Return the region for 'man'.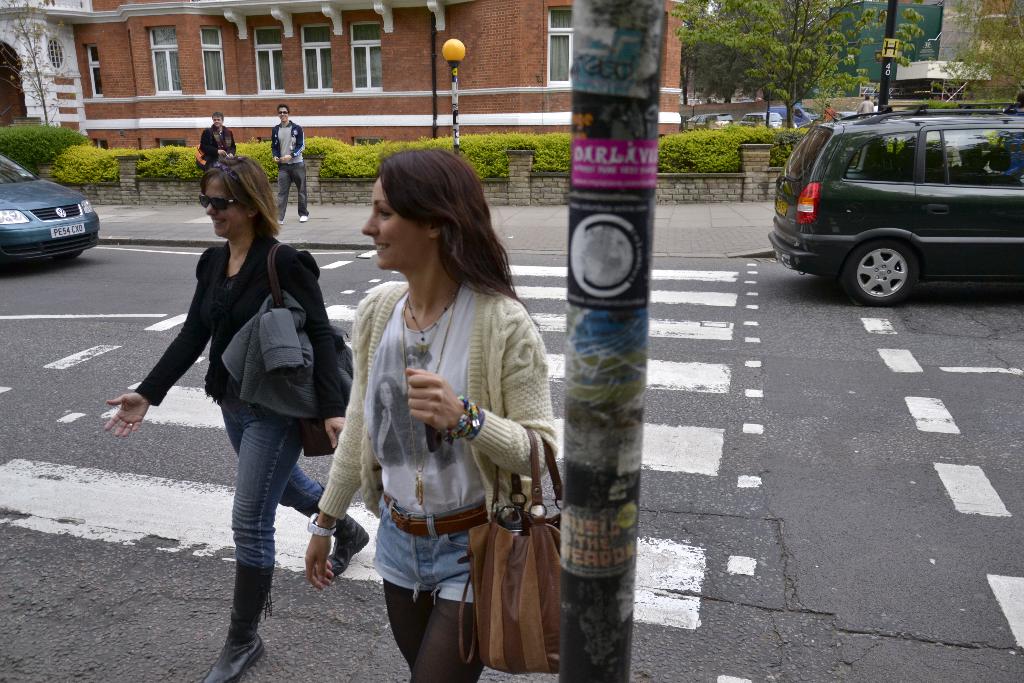
Rect(856, 93, 876, 117).
